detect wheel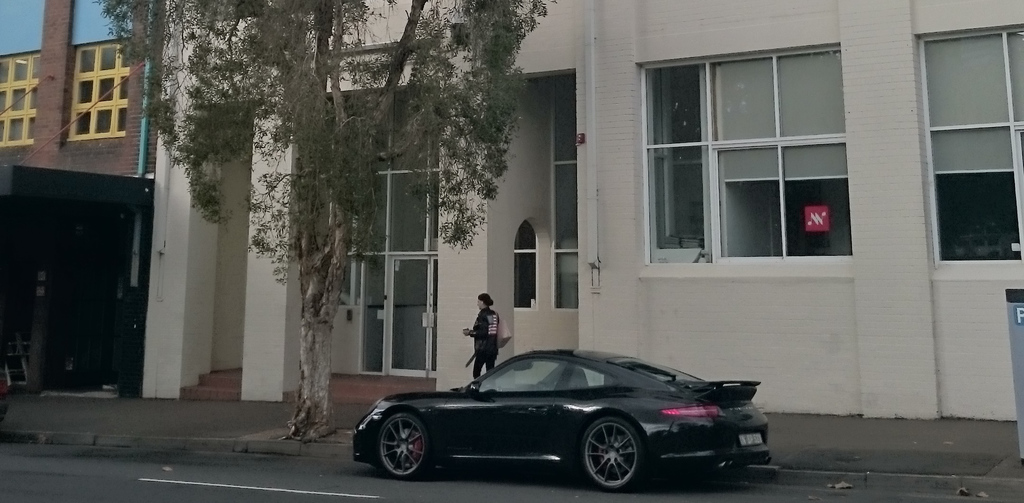
[left=575, top=416, right=649, bottom=490]
